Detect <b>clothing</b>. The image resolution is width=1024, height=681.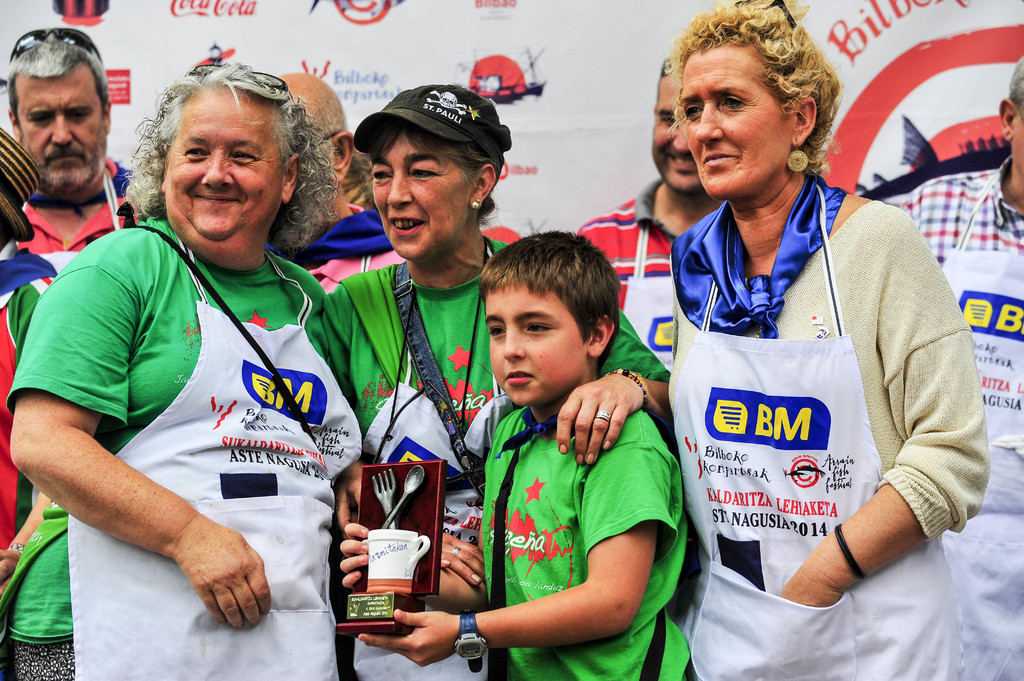
left=568, top=172, right=680, bottom=377.
